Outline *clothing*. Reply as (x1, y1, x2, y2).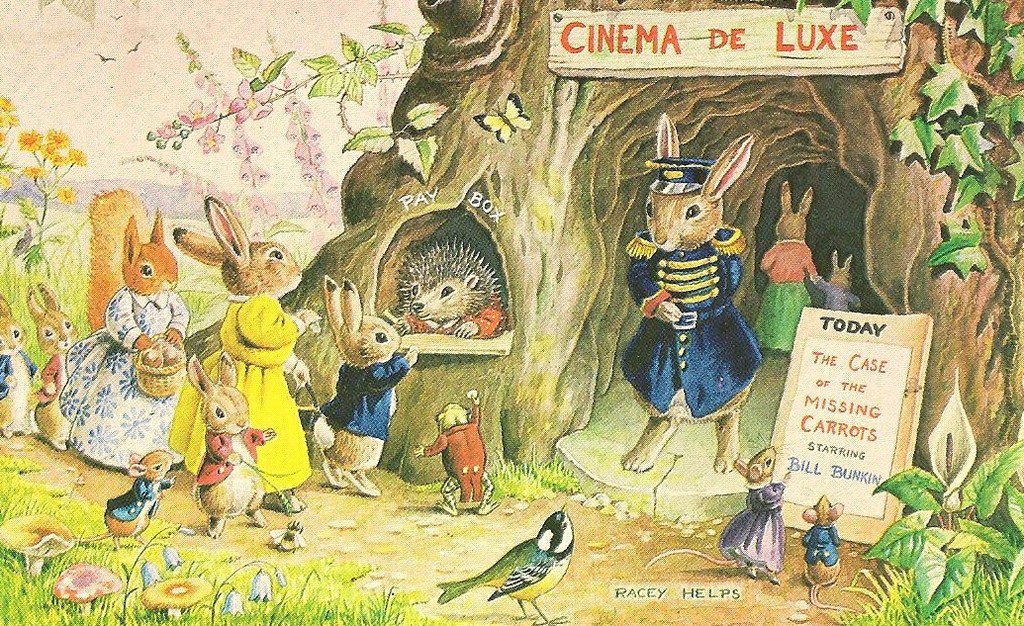
(798, 518, 851, 581).
